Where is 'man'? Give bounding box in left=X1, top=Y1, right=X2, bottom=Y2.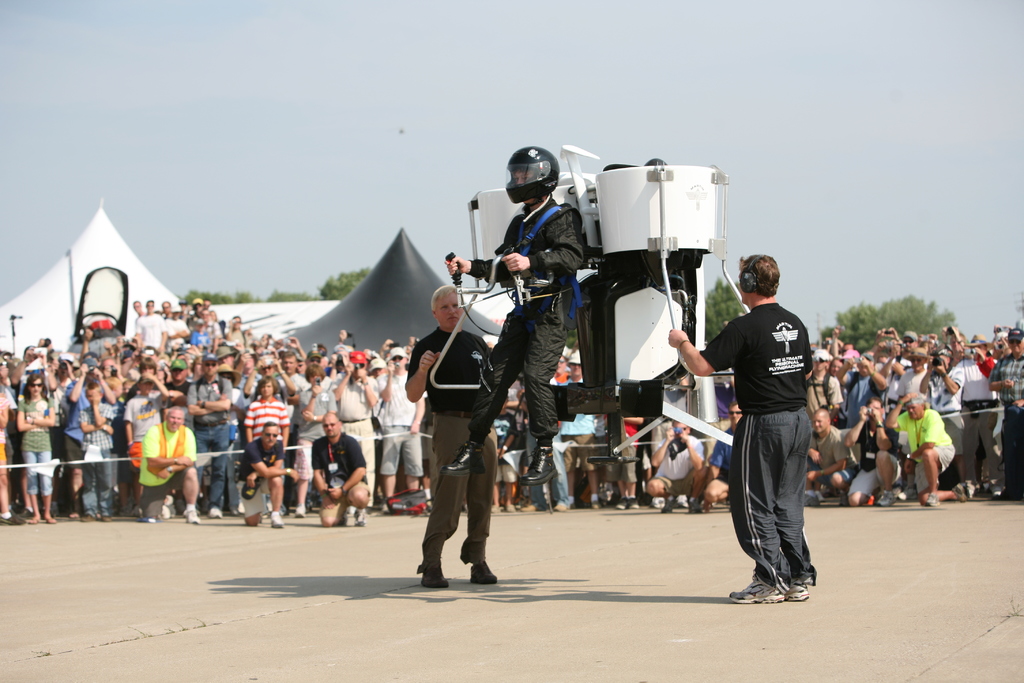
left=329, top=350, right=381, bottom=466.
